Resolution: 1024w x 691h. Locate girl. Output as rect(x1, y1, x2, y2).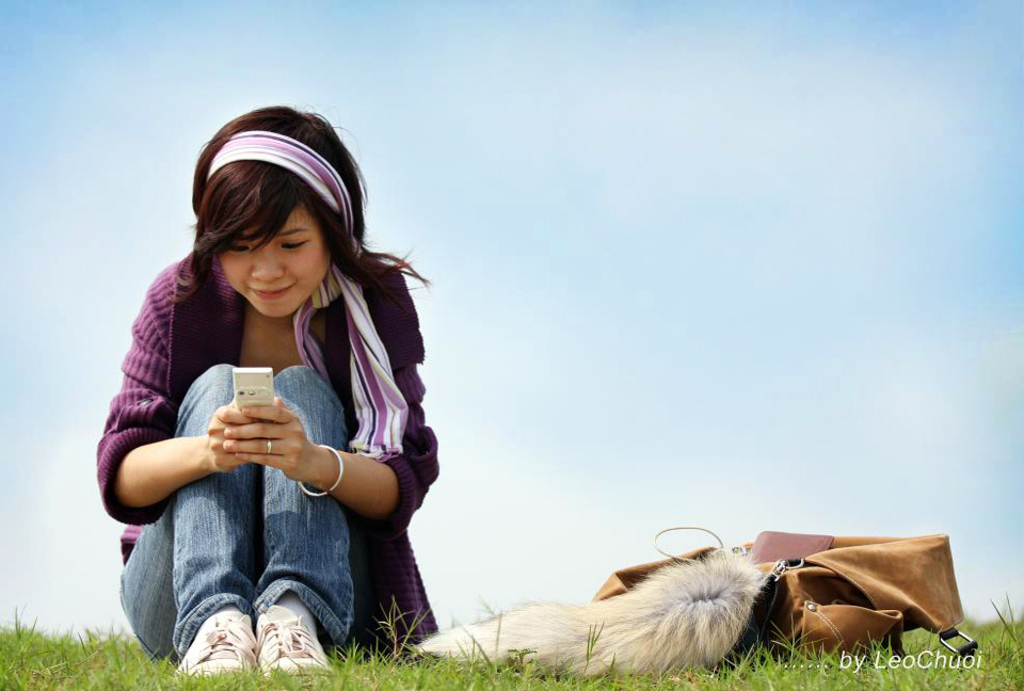
rect(90, 100, 442, 685).
